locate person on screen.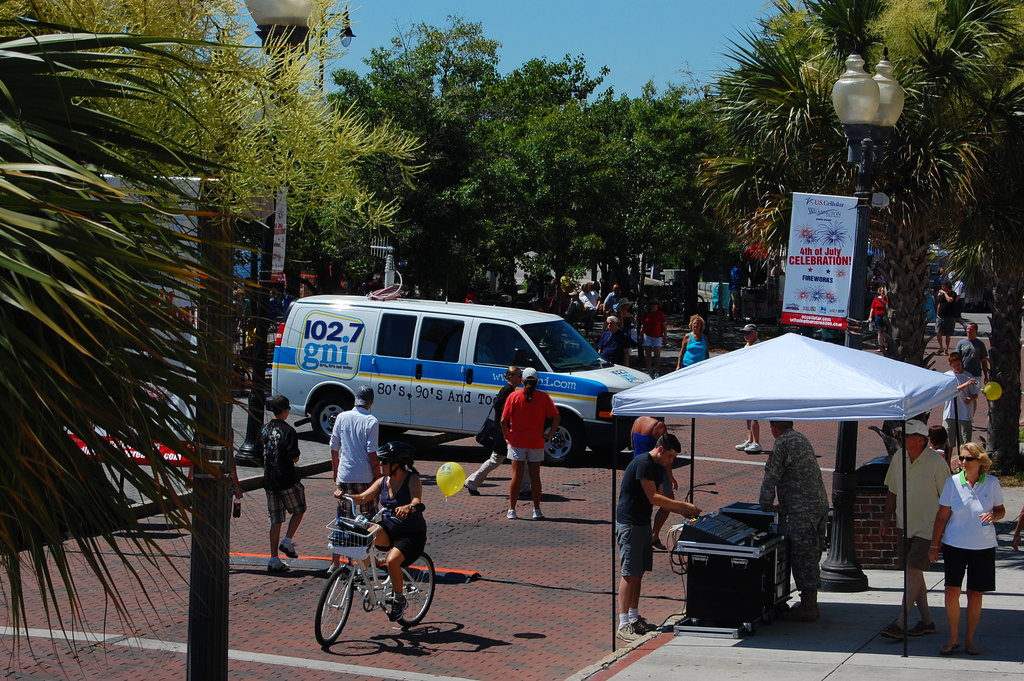
On screen at pyautogui.locateOnScreen(612, 436, 700, 632).
